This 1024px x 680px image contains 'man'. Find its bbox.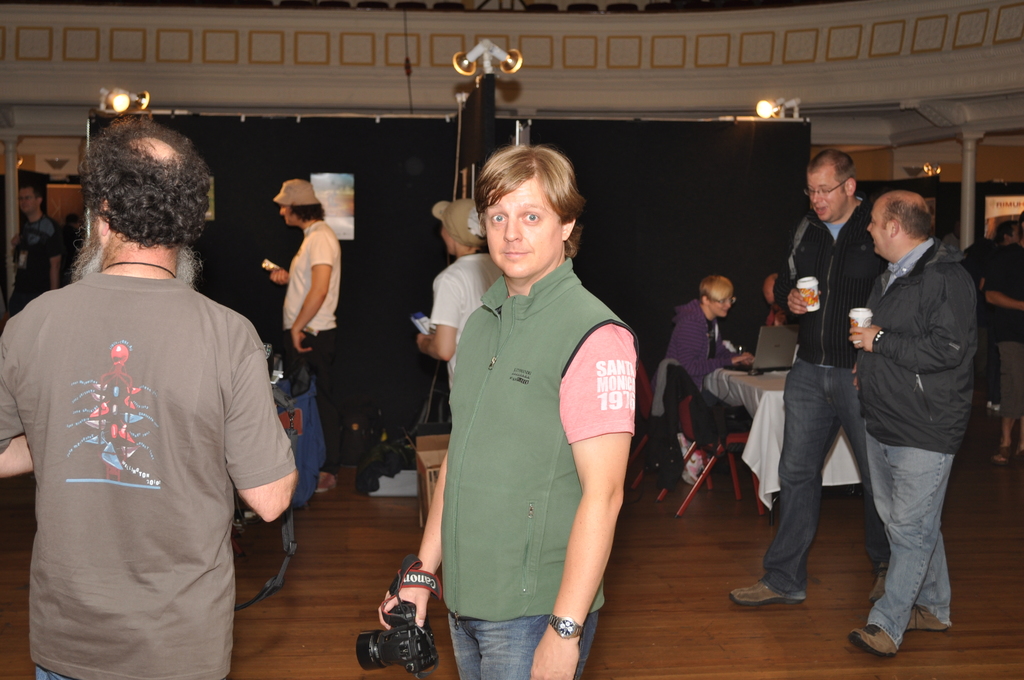
BBox(813, 147, 990, 640).
